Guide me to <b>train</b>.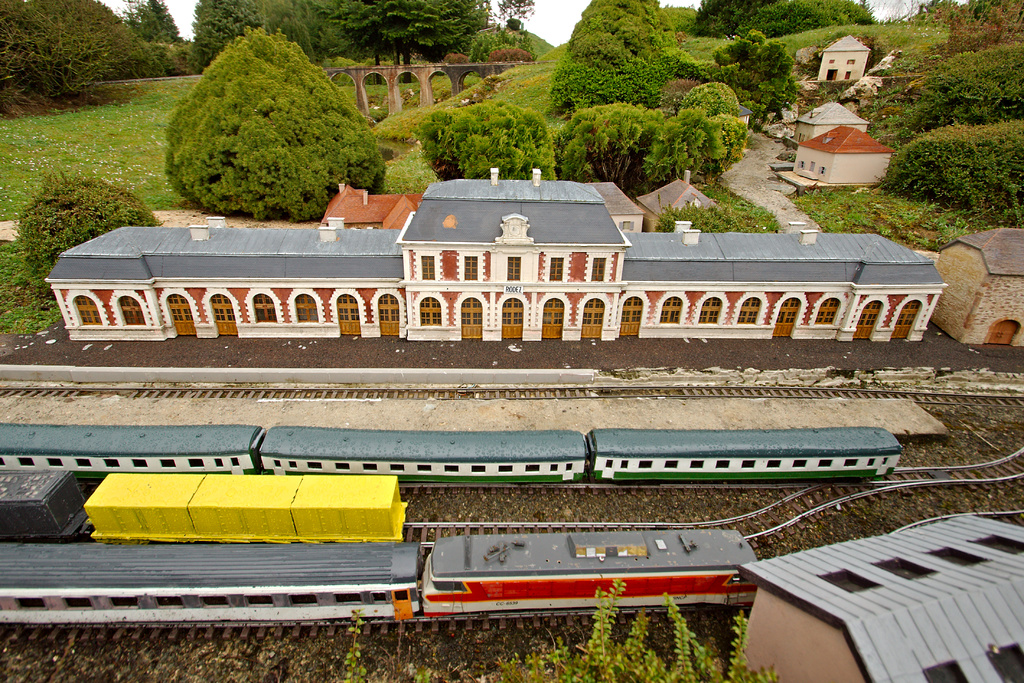
Guidance: <region>0, 468, 405, 548</region>.
